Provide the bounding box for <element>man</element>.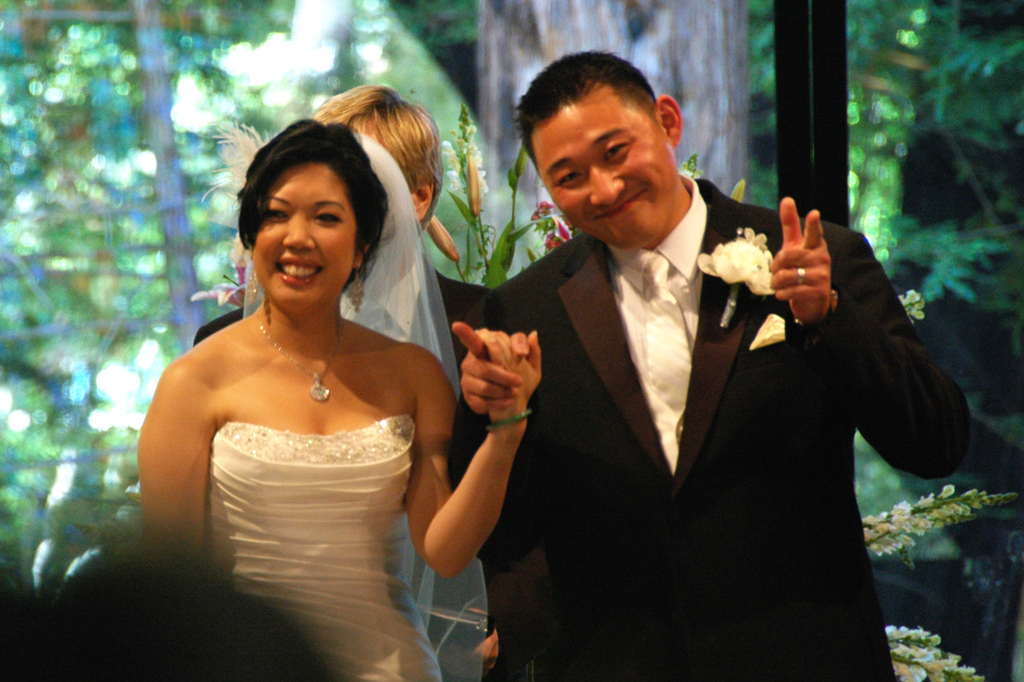
left=442, top=86, right=937, bottom=671.
